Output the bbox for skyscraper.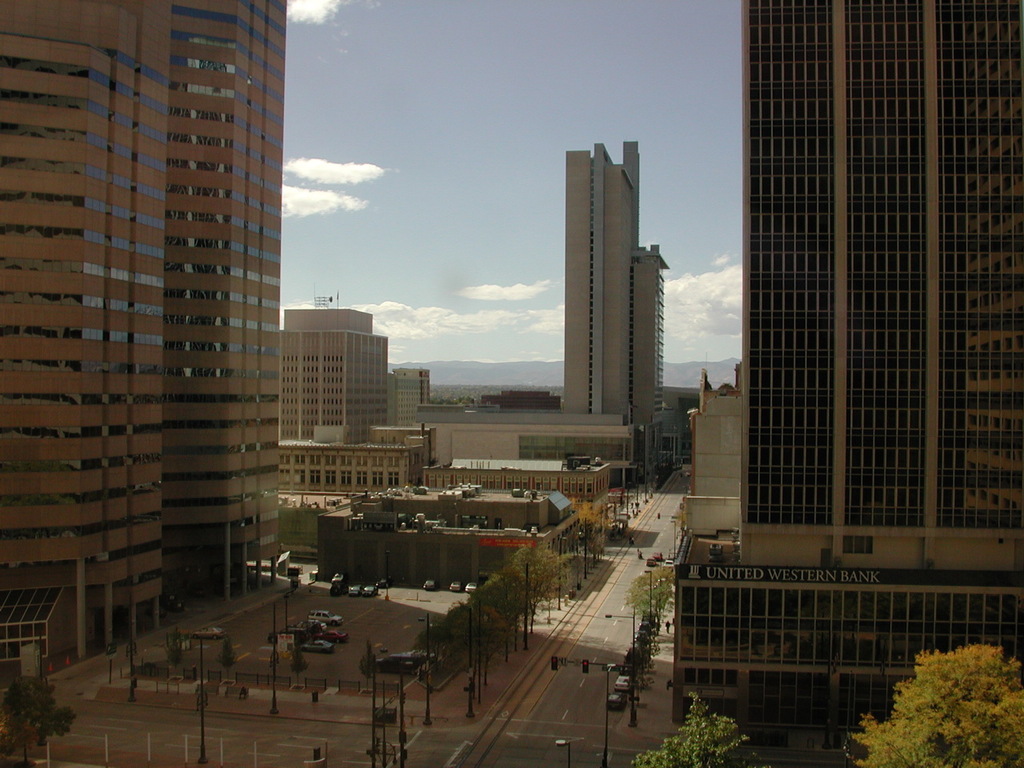
(left=282, top=424, right=419, bottom=492).
